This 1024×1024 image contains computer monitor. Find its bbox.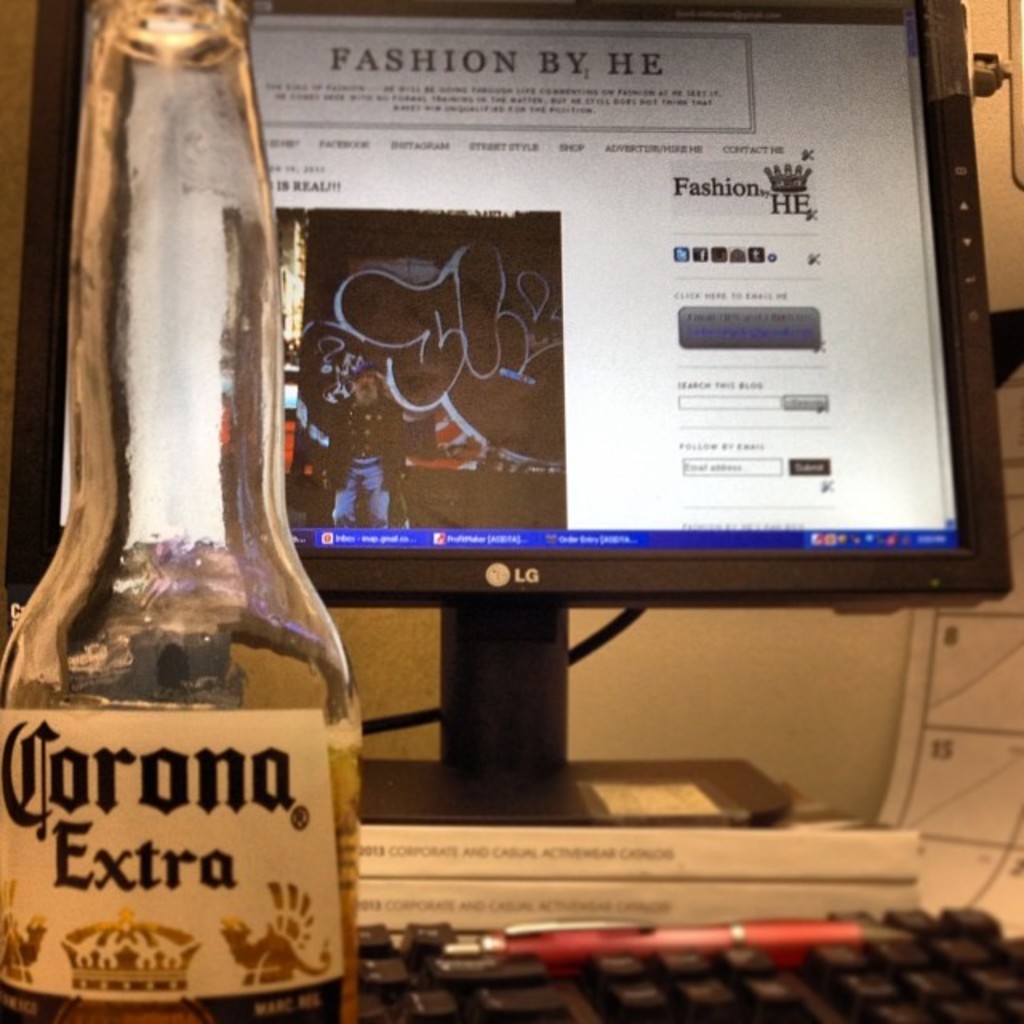
x1=272 y1=10 x2=962 y2=826.
